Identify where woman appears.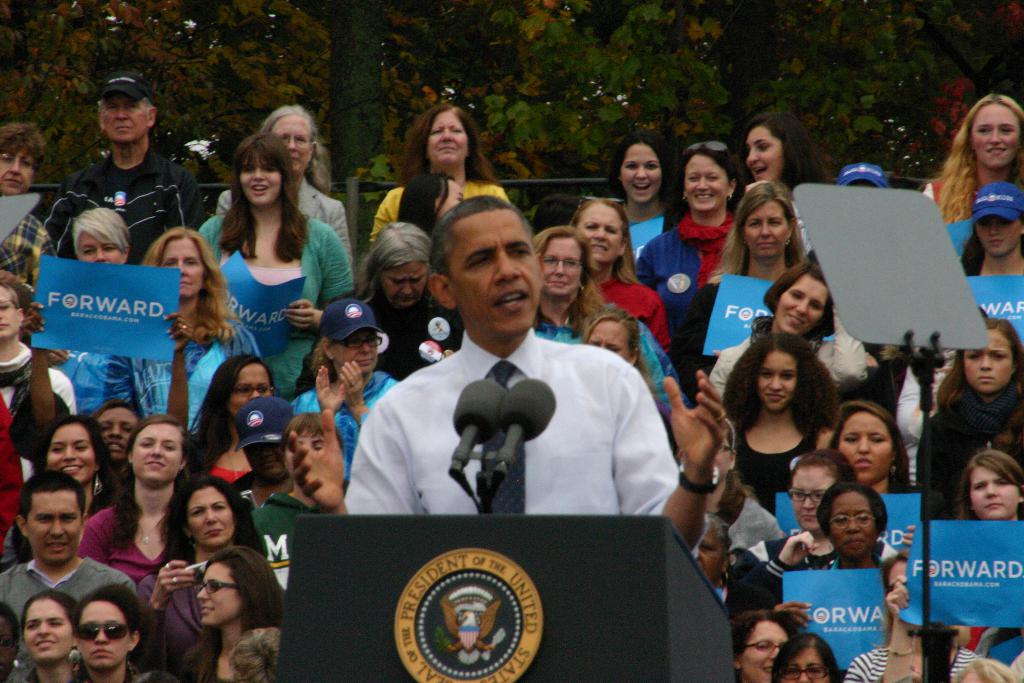
Appears at l=680, t=179, r=810, b=401.
